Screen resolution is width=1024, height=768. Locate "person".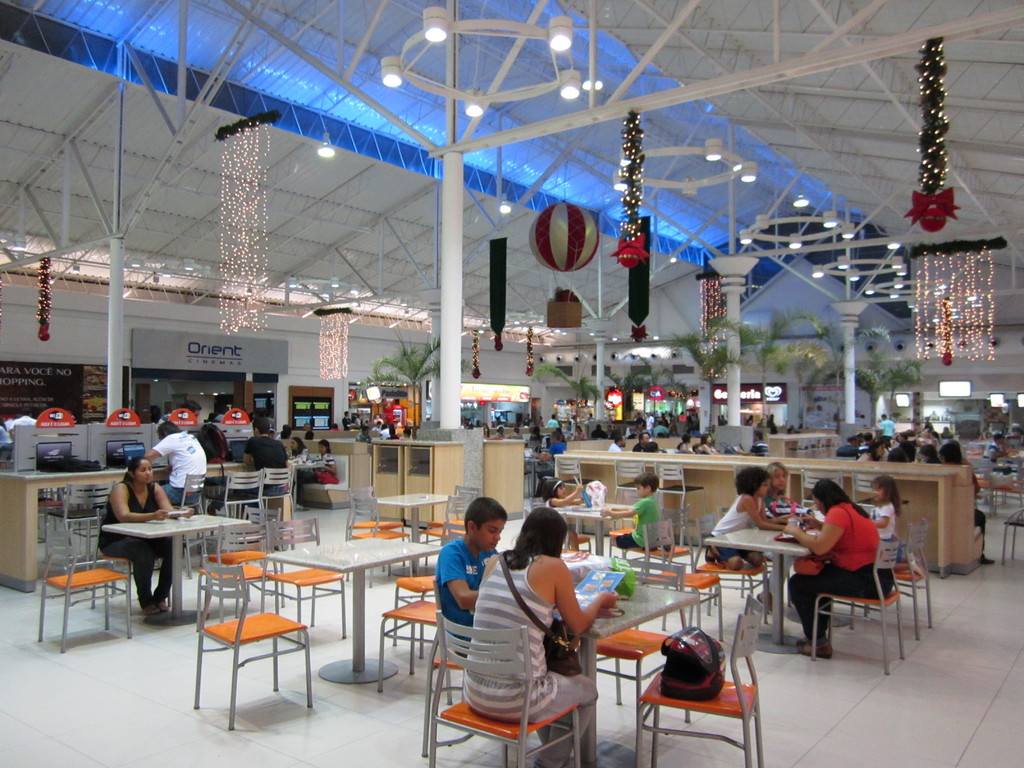
BBox(432, 495, 504, 664).
